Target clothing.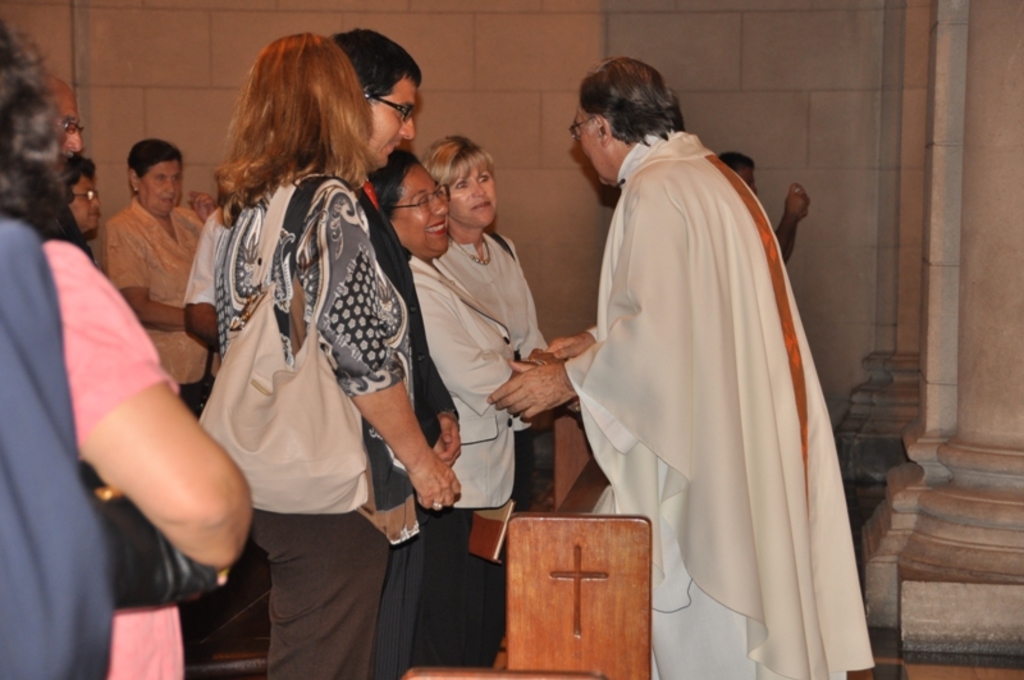
Target region: bbox=[402, 255, 512, 666].
